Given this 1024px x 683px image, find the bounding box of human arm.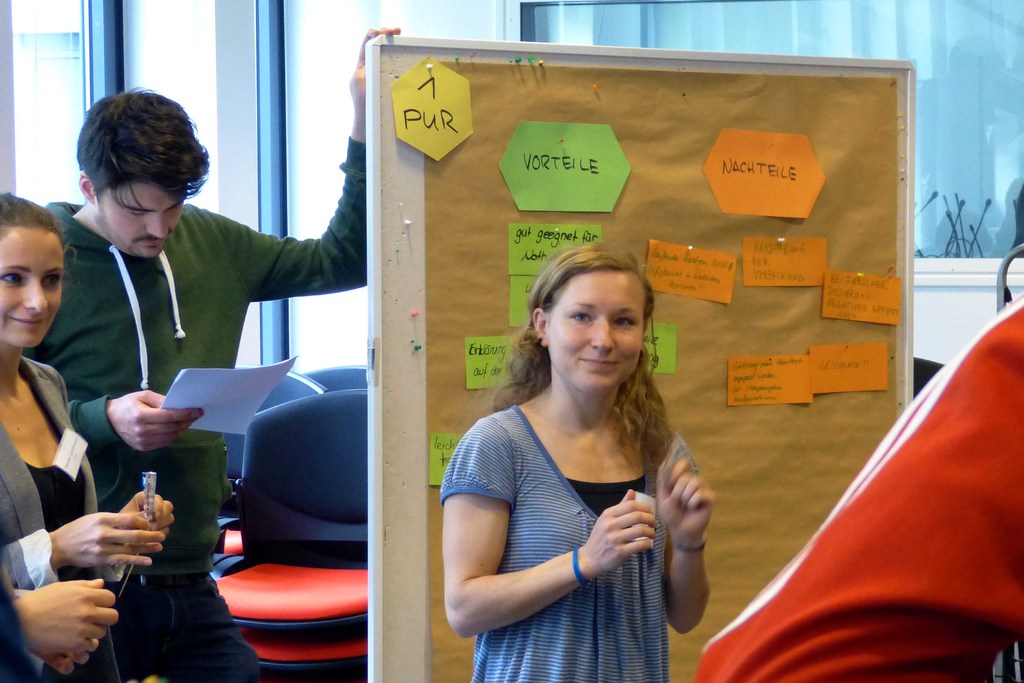
(216, 19, 405, 298).
